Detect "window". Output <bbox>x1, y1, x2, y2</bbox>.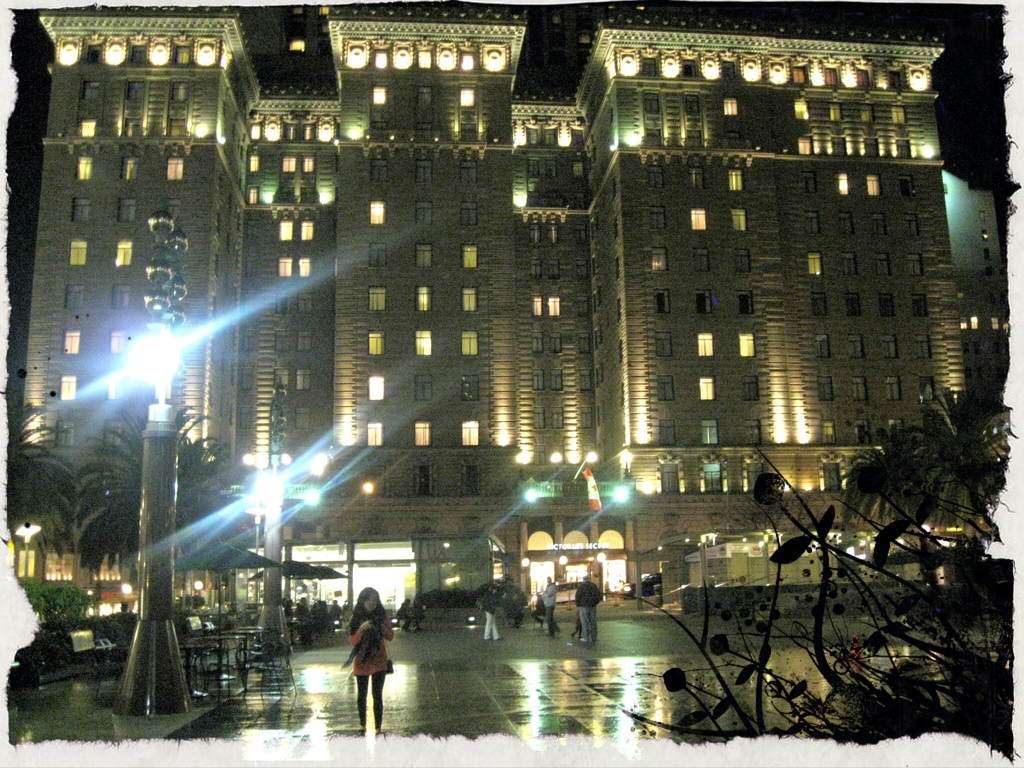
<bbox>415, 204, 429, 222</bbox>.
